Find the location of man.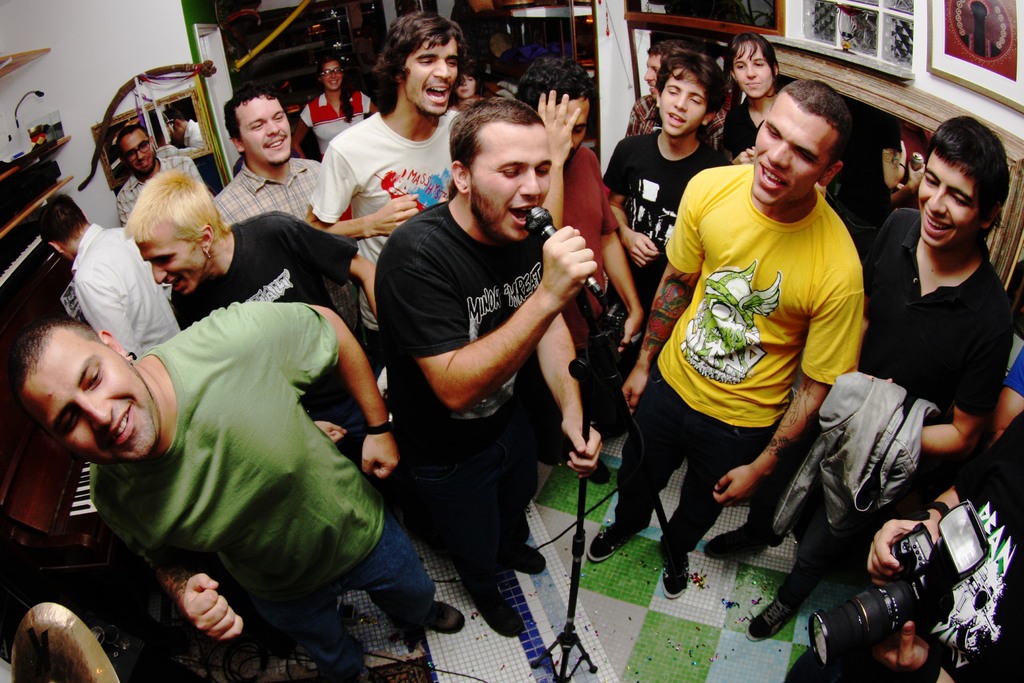
Location: [308,12,506,408].
